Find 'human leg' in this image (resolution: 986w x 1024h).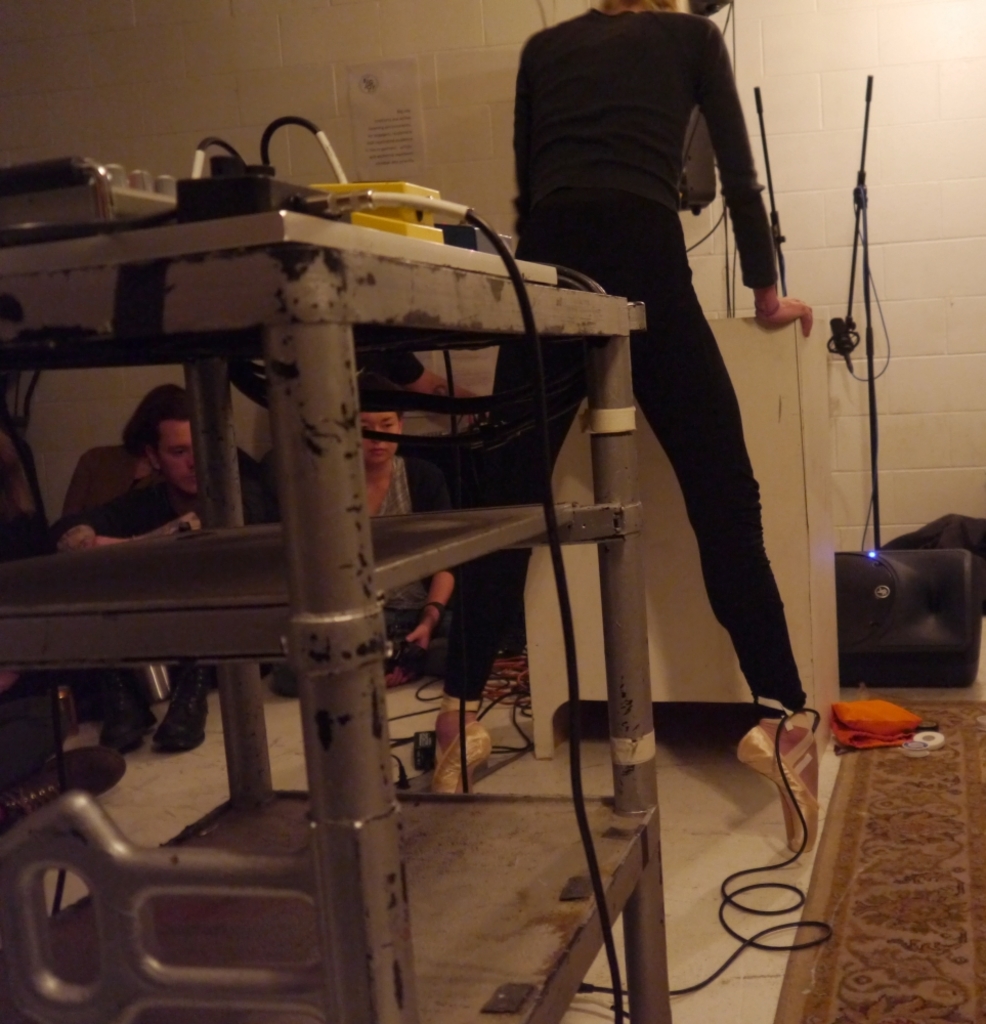
615, 202, 800, 855.
